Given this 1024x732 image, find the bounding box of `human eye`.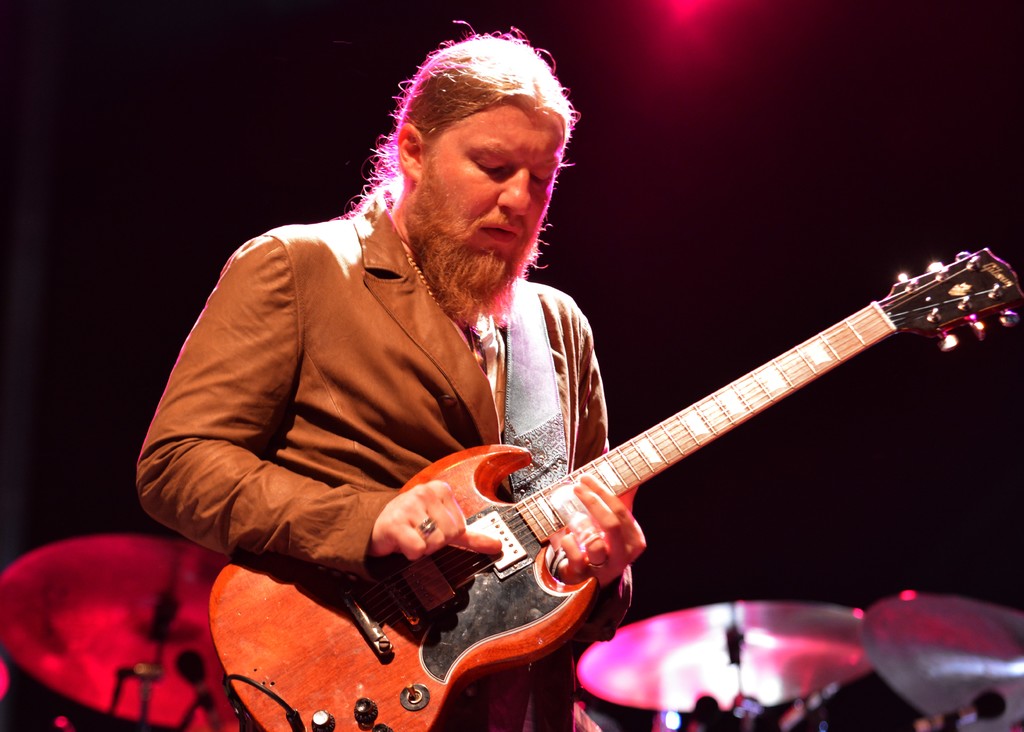
(x1=532, y1=166, x2=554, y2=186).
